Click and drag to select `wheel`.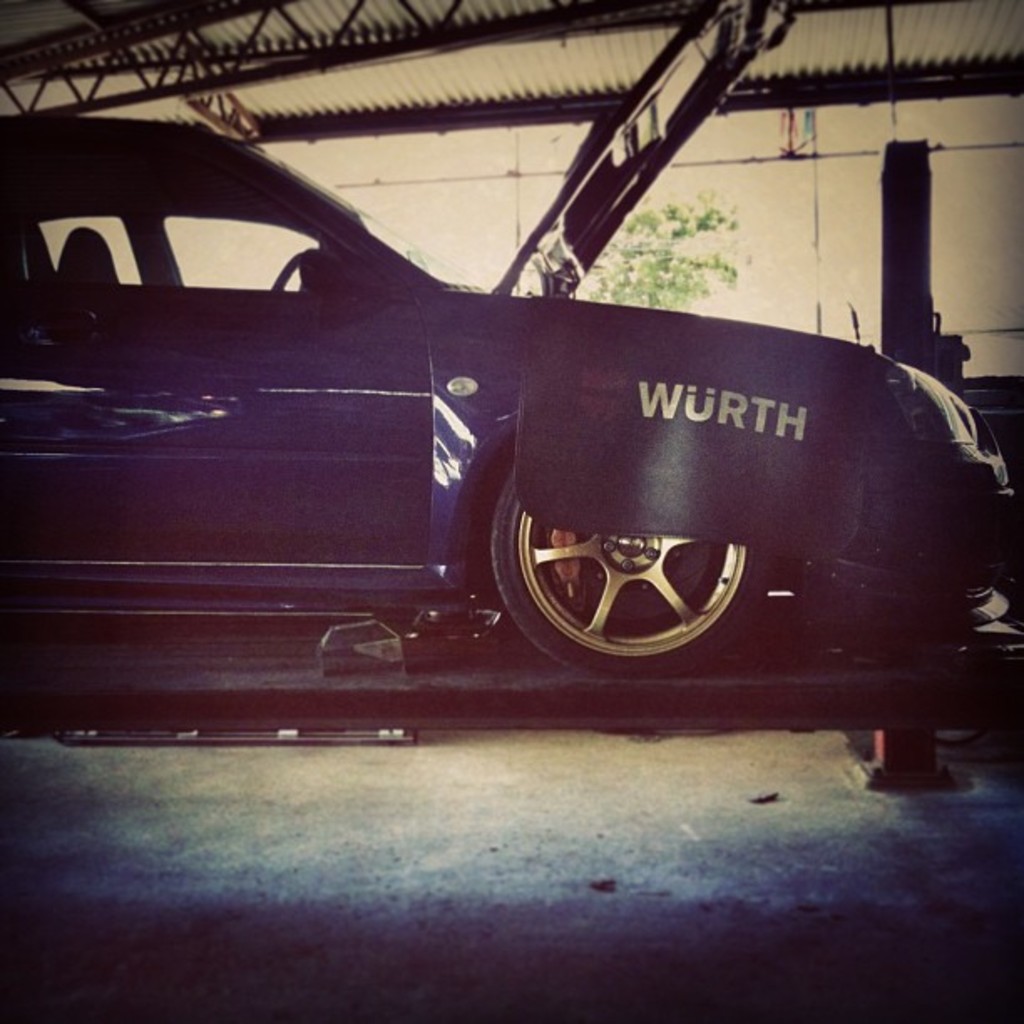
Selection: locate(482, 484, 781, 656).
